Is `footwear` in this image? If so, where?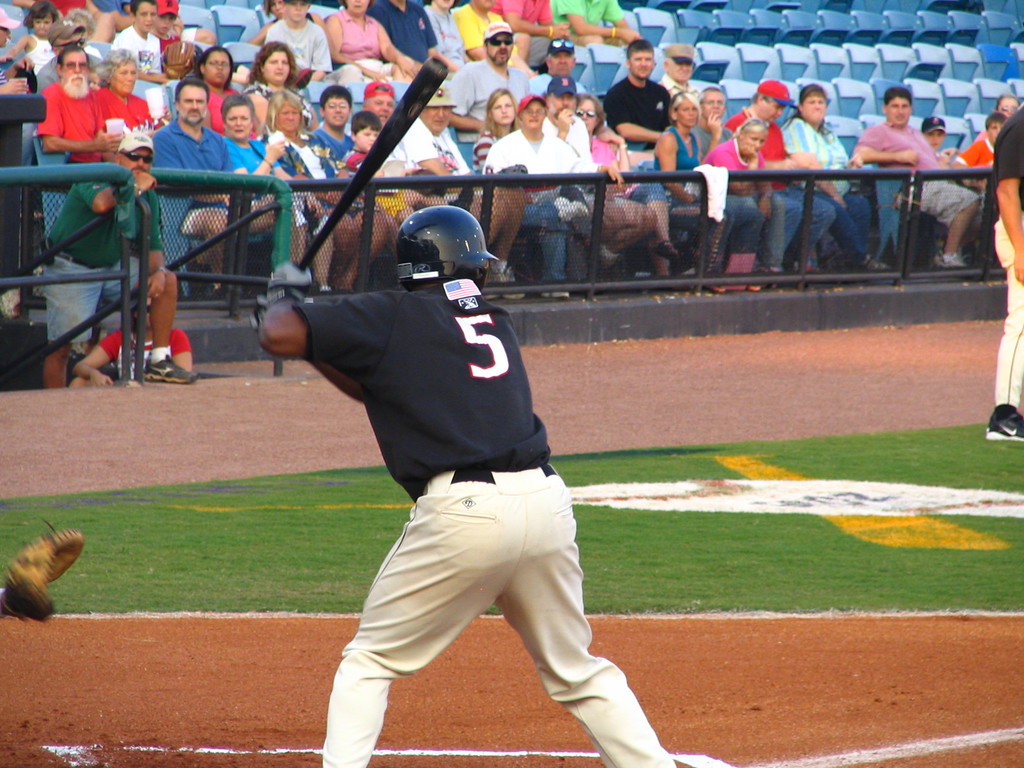
Yes, at (704,266,731,294).
